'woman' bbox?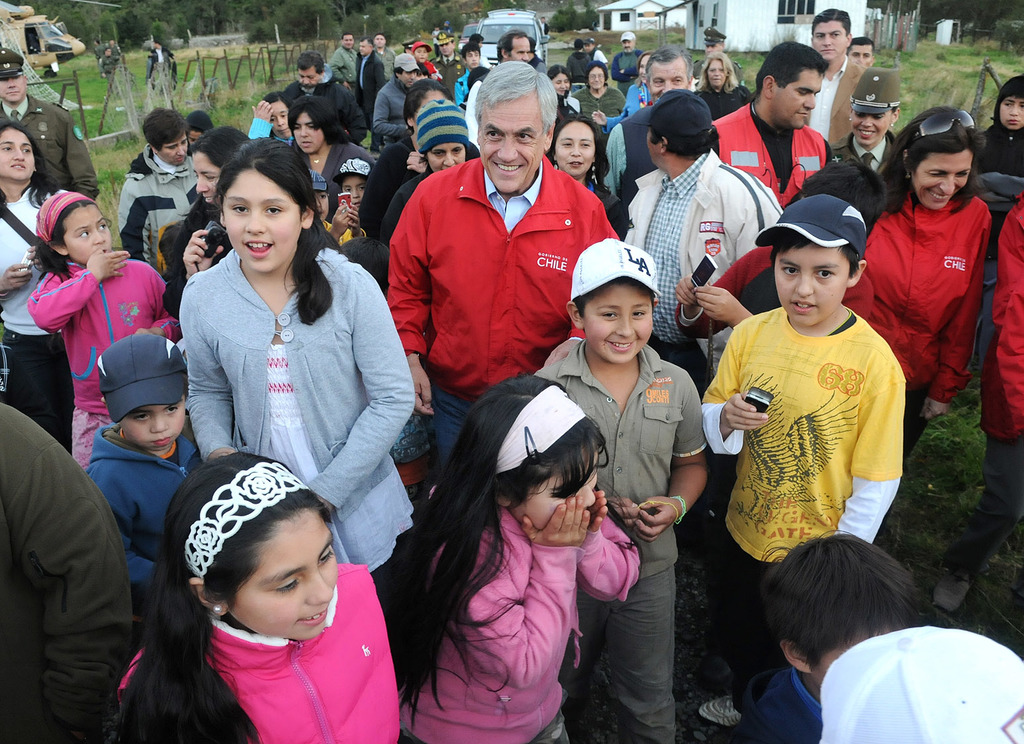
[545,66,586,114]
